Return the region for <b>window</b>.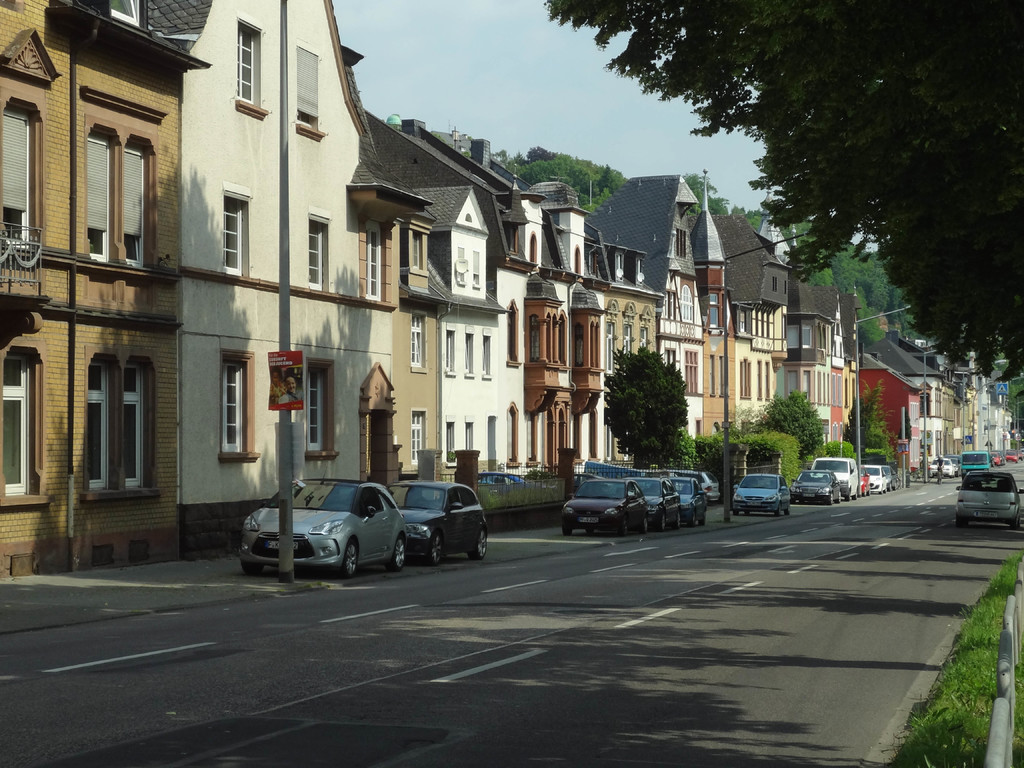
296, 42, 328, 136.
